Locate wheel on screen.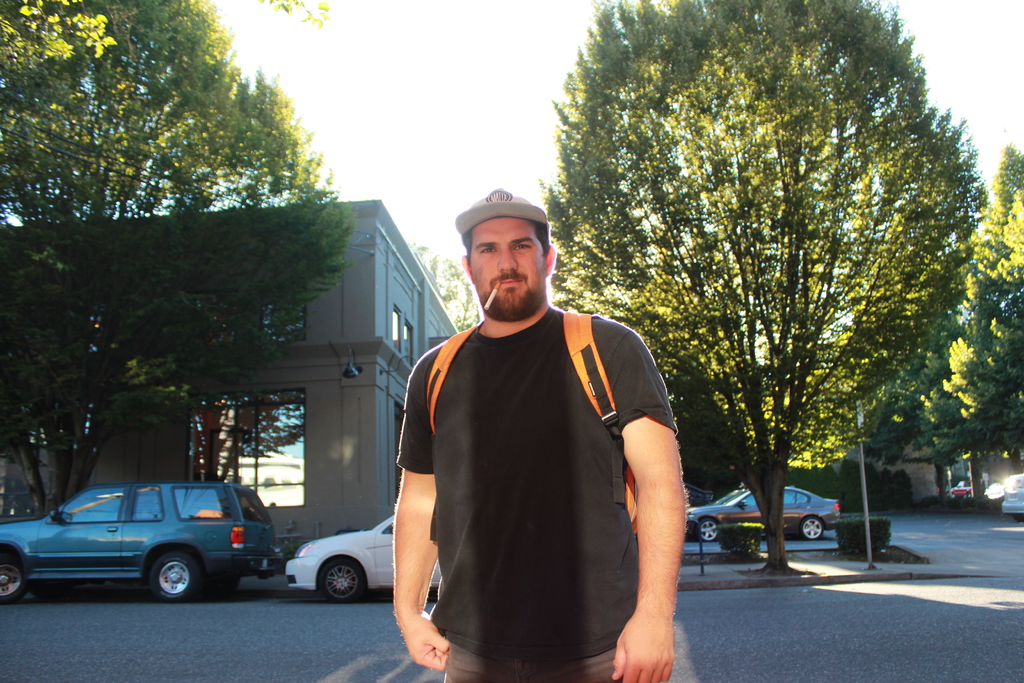
On screen at bbox=[24, 583, 68, 598].
